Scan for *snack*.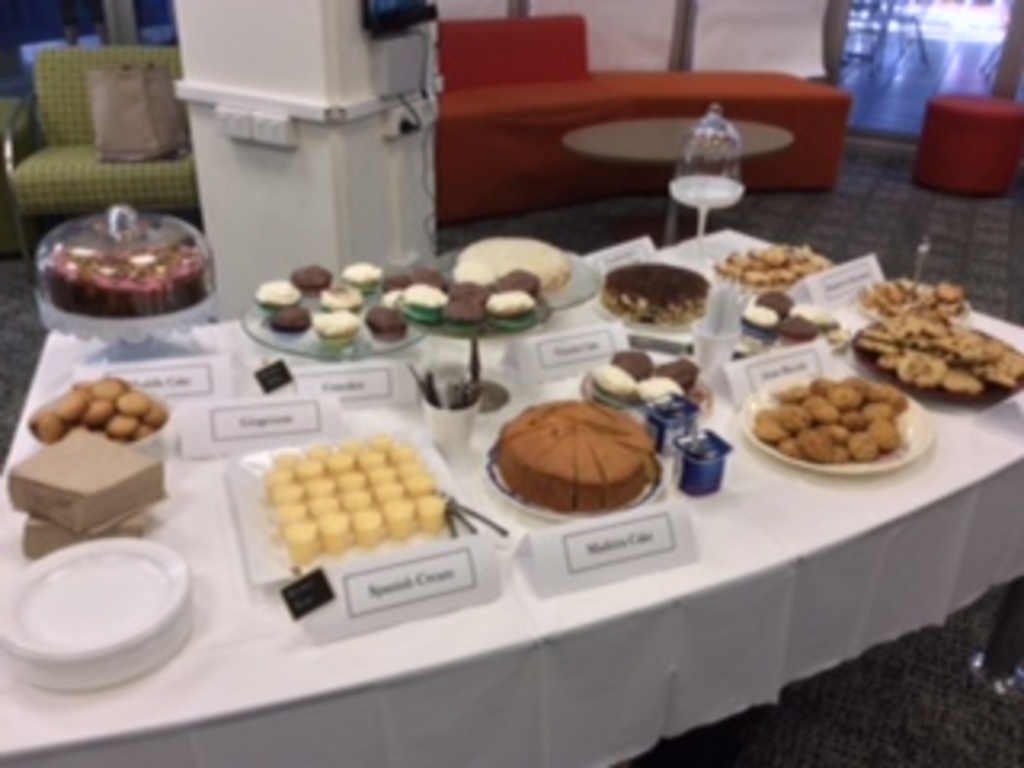
Scan result: bbox=(368, 307, 406, 342).
